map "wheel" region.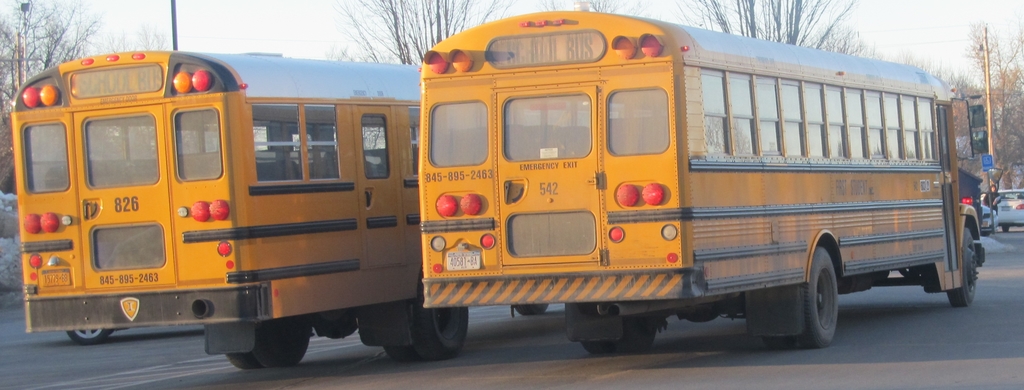
Mapped to [x1=1002, y1=225, x2=1012, y2=233].
